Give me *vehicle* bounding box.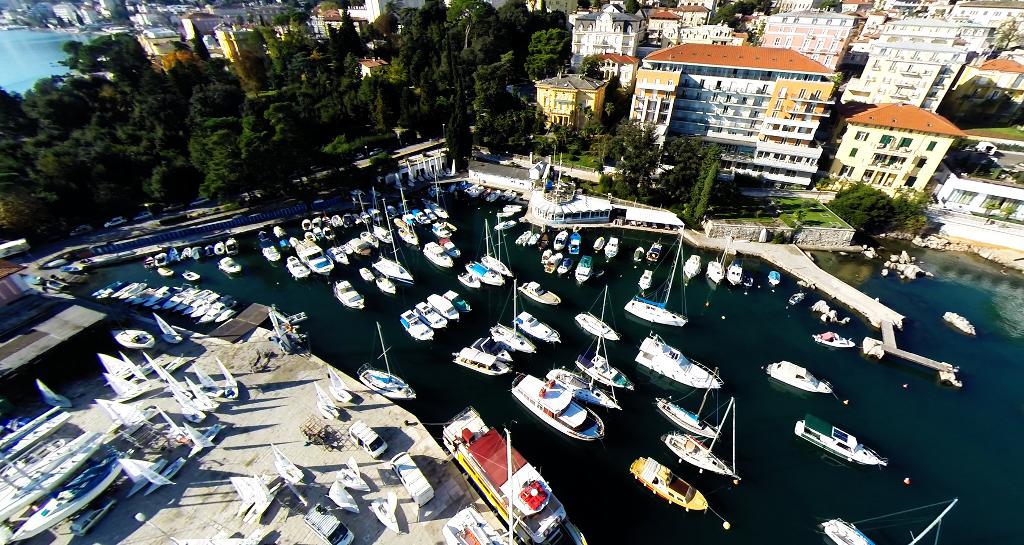
x1=412 y1=300 x2=447 y2=335.
